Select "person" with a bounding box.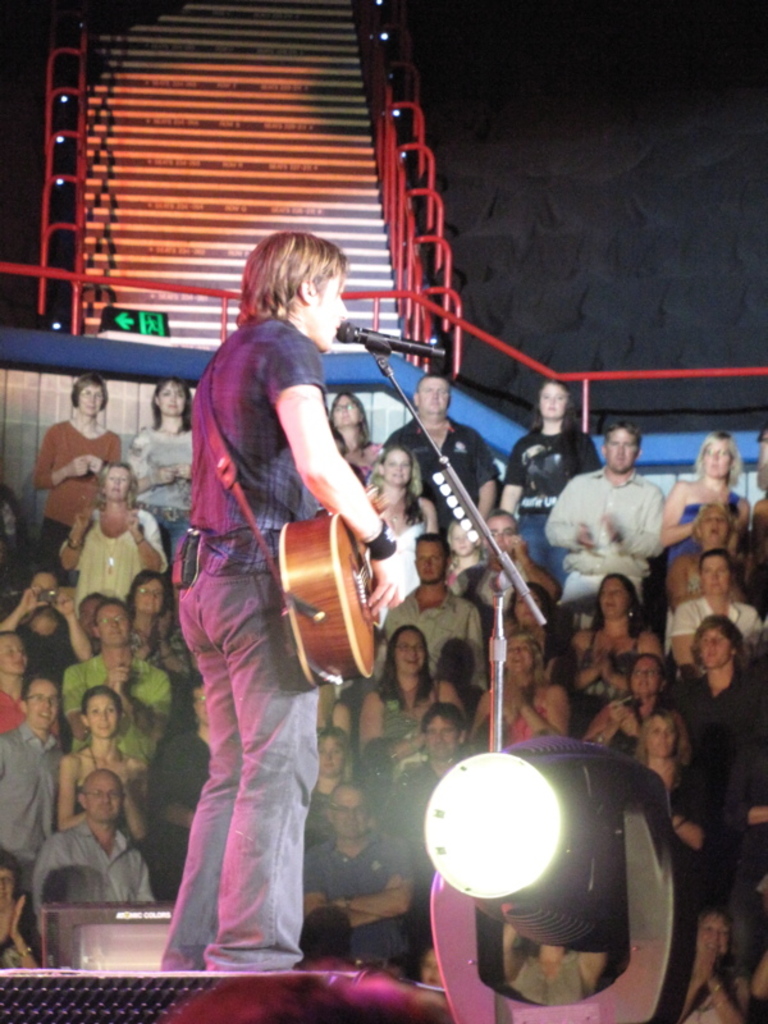
detection(668, 545, 767, 671).
